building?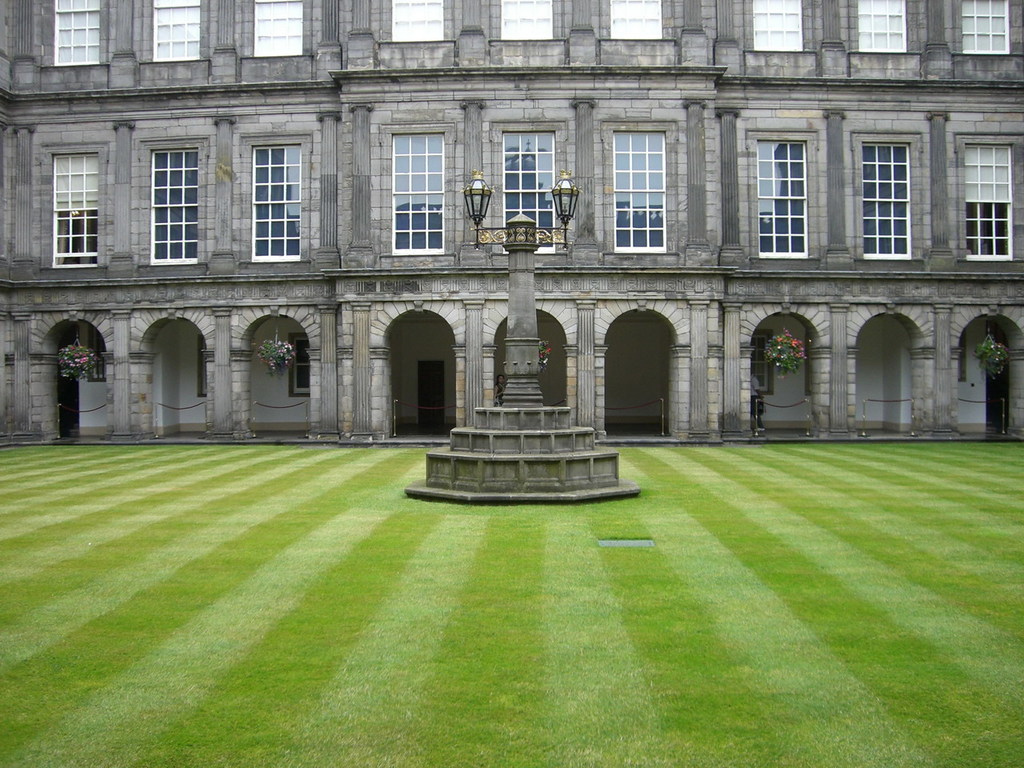
<box>0,0,1018,442</box>
